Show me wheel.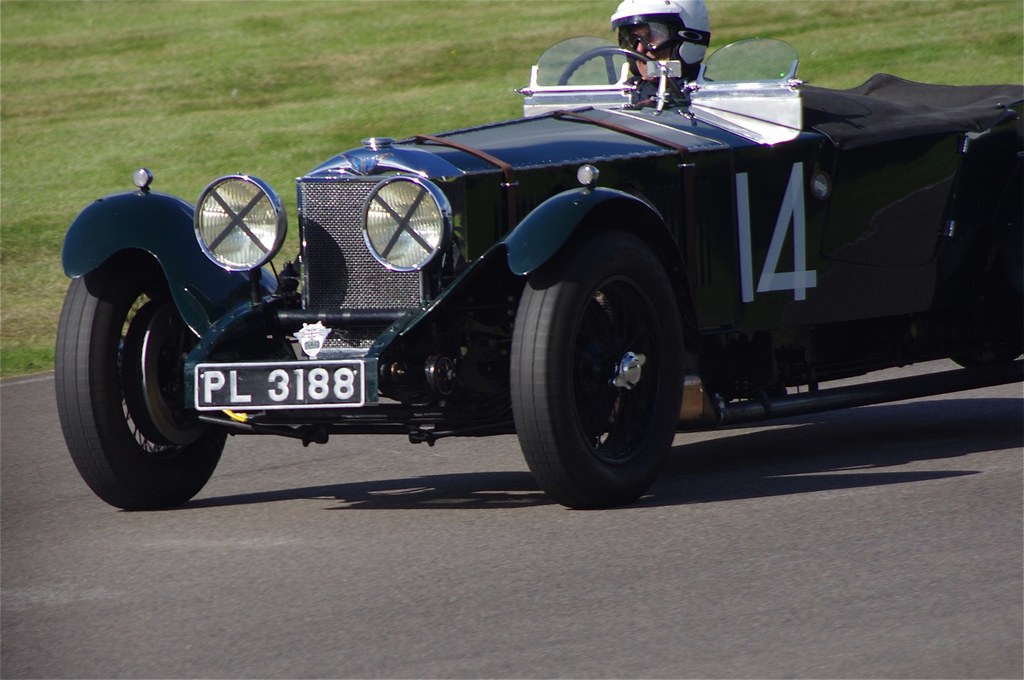
wheel is here: [left=51, top=248, right=228, bottom=511].
